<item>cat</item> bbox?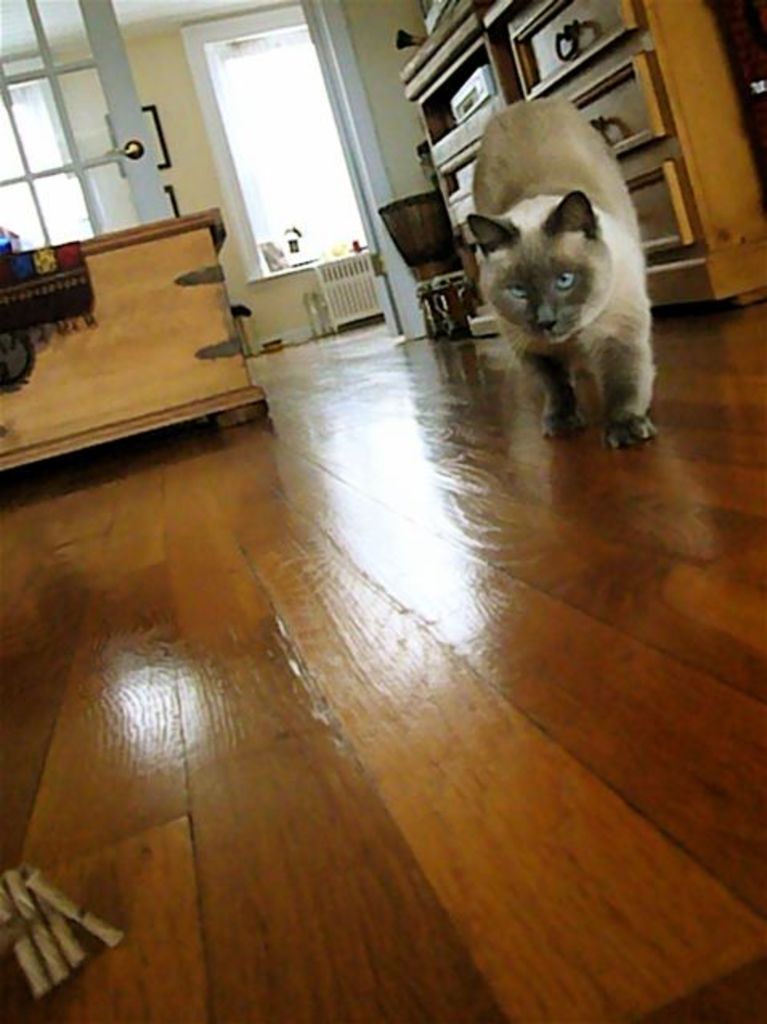
<box>478,96,648,448</box>
